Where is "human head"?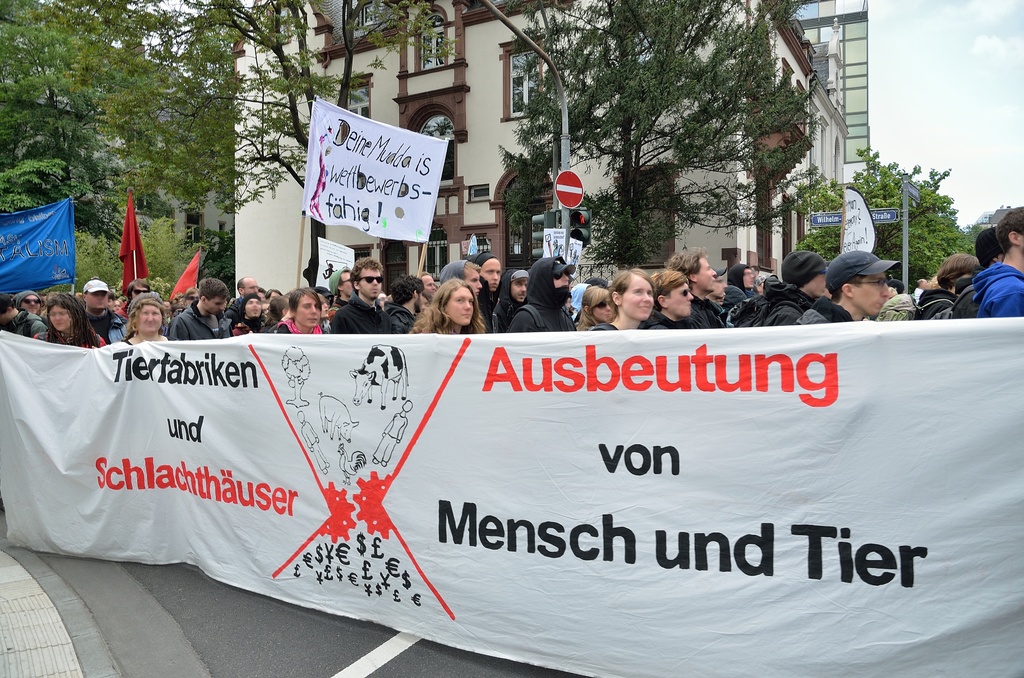
Rect(388, 275, 424, 315).
